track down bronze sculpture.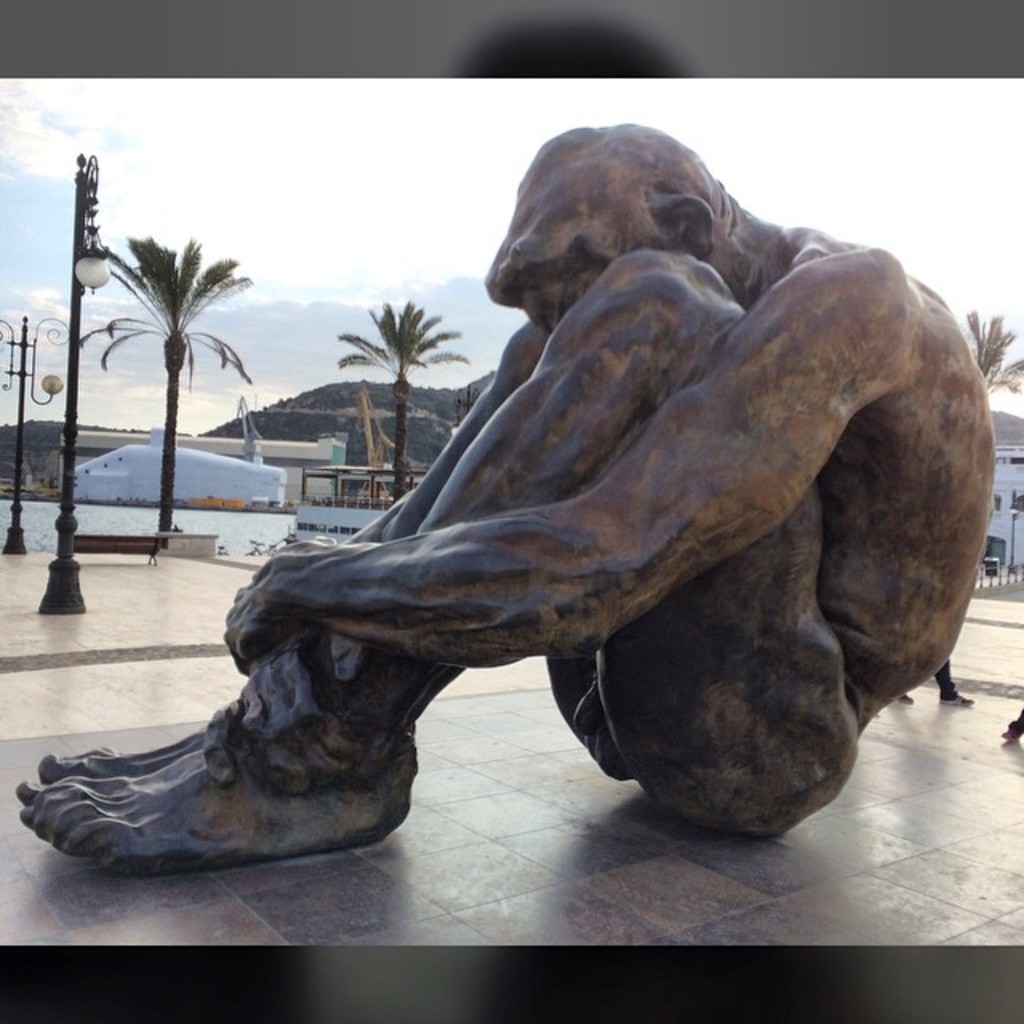
Tracked to crop(122, 126, 1018, 848).
